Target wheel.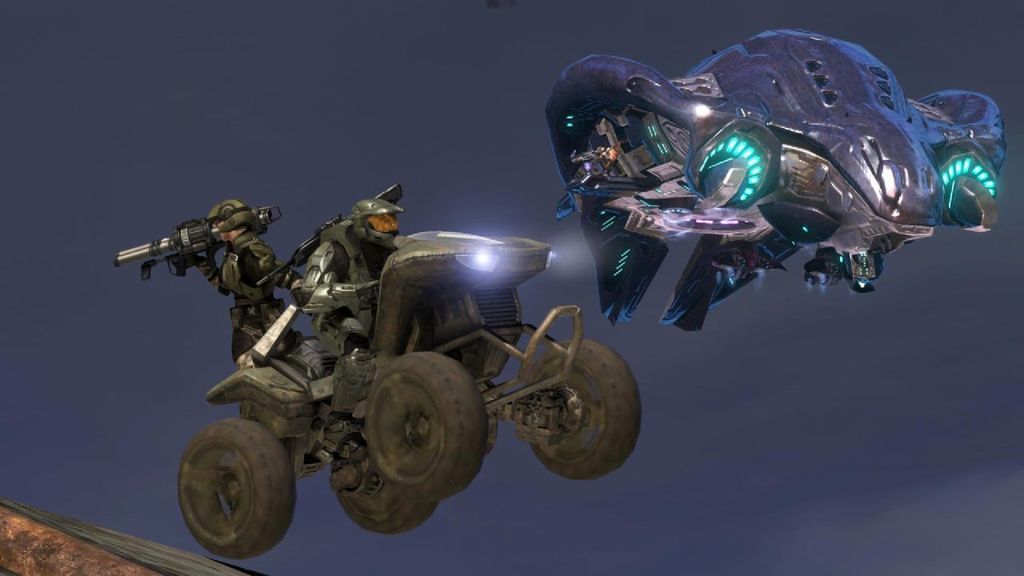
Target region: <bbox>359, 349, 486, 502</bbox>.
